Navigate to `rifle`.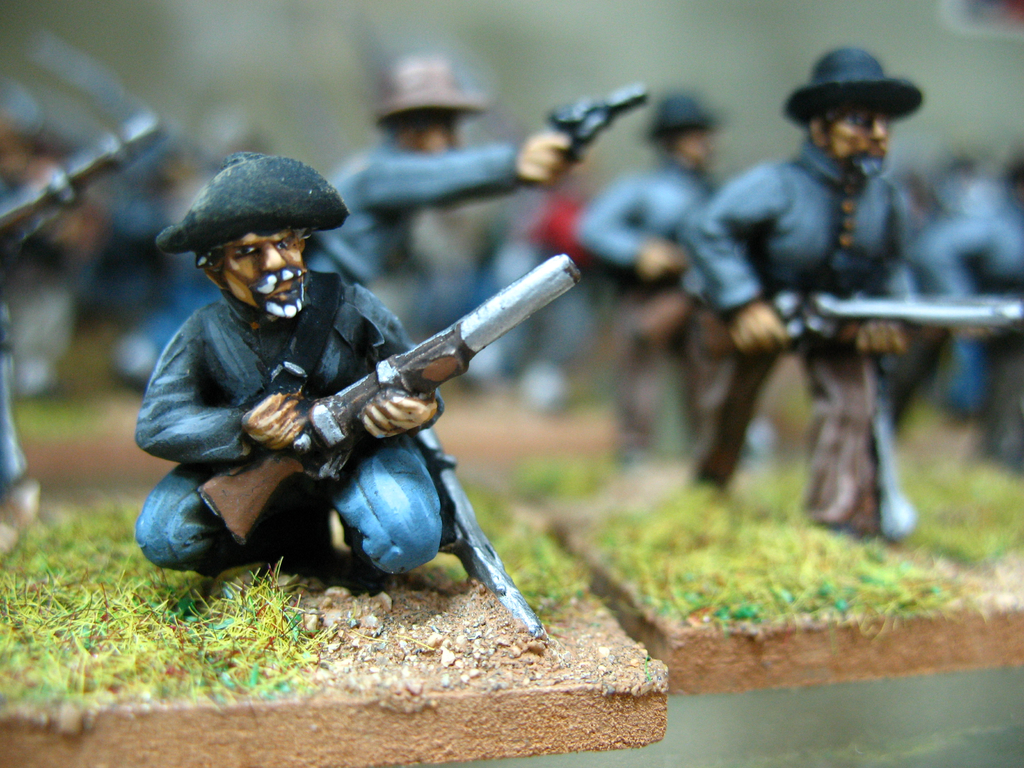
Navigation target: {"left": 189, "top": 246, "right": 582, "bottom": 550}.
